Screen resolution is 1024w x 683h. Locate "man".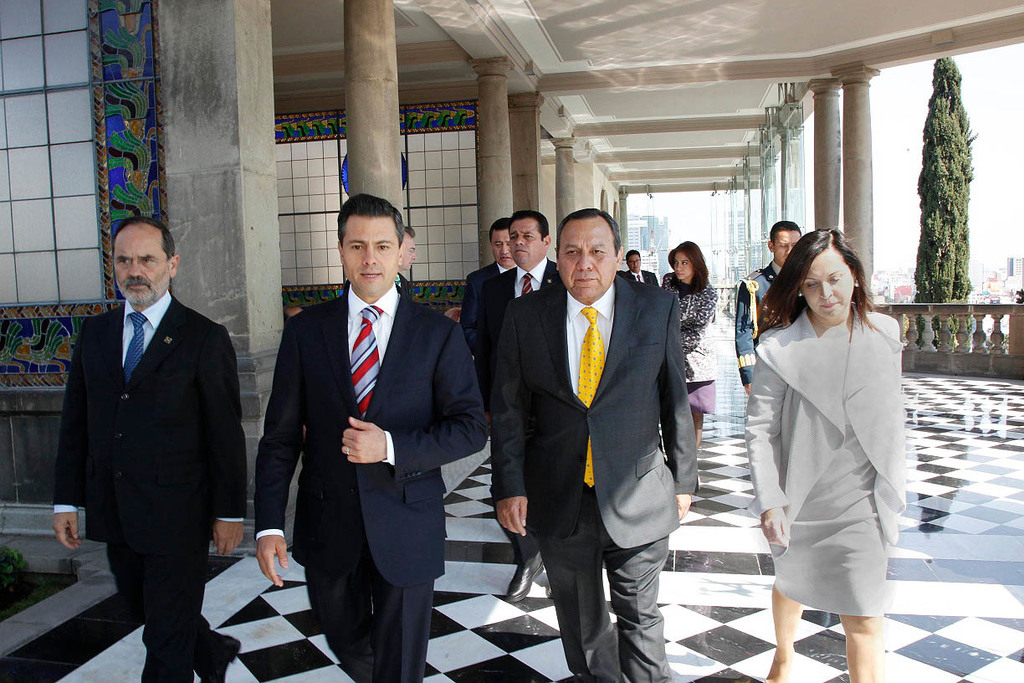
rect(247, 196, 490, 682).
